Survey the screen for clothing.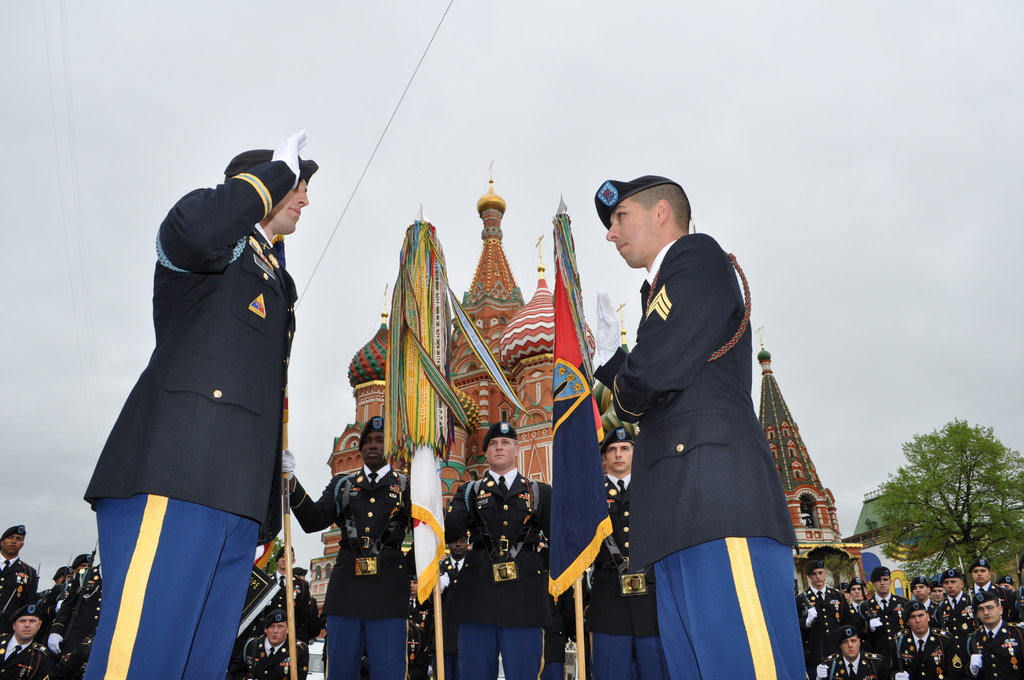
Survey found: l=0, t=546, r=37, b=660.
